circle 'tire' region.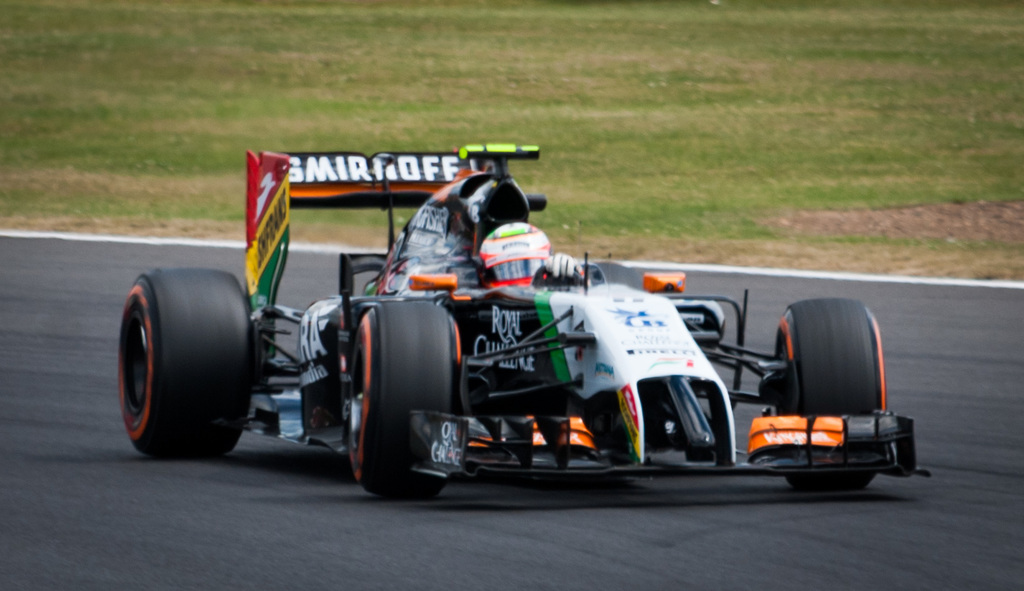
Region: {"x1": 115, "y1": 270, "x2": 261, "y2": 455}.
